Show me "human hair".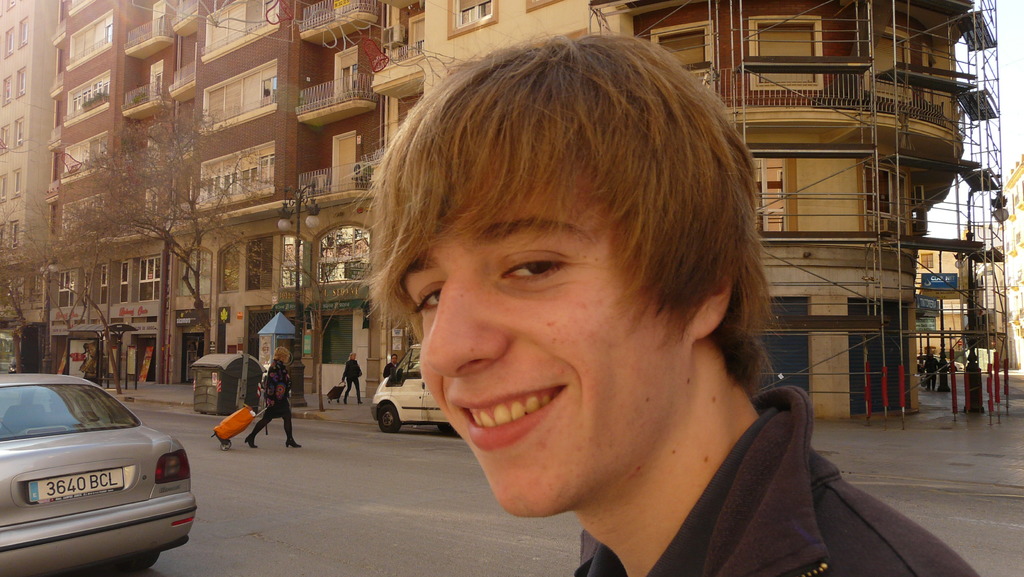
"human hair" is here: (left=273, top=344, right=291, bottom=362).
